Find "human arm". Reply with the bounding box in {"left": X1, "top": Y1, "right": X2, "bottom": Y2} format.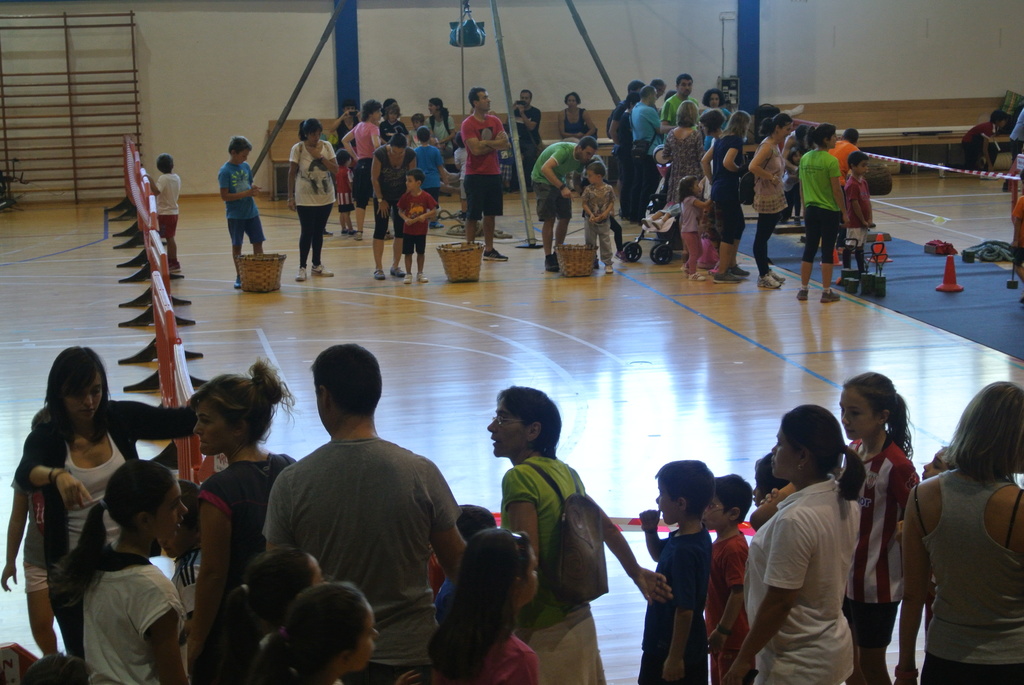
{"left": 733, "top": 507, "right": 803, "bottom": 660}.
